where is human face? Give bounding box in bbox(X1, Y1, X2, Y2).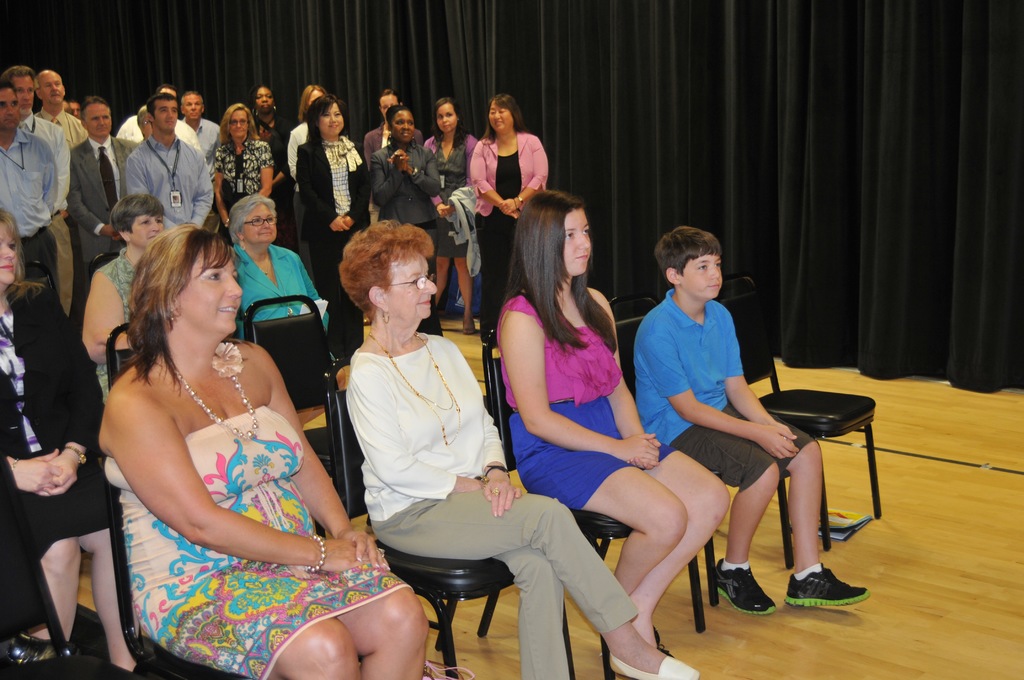
bbox(238, 203, 281, 242).
